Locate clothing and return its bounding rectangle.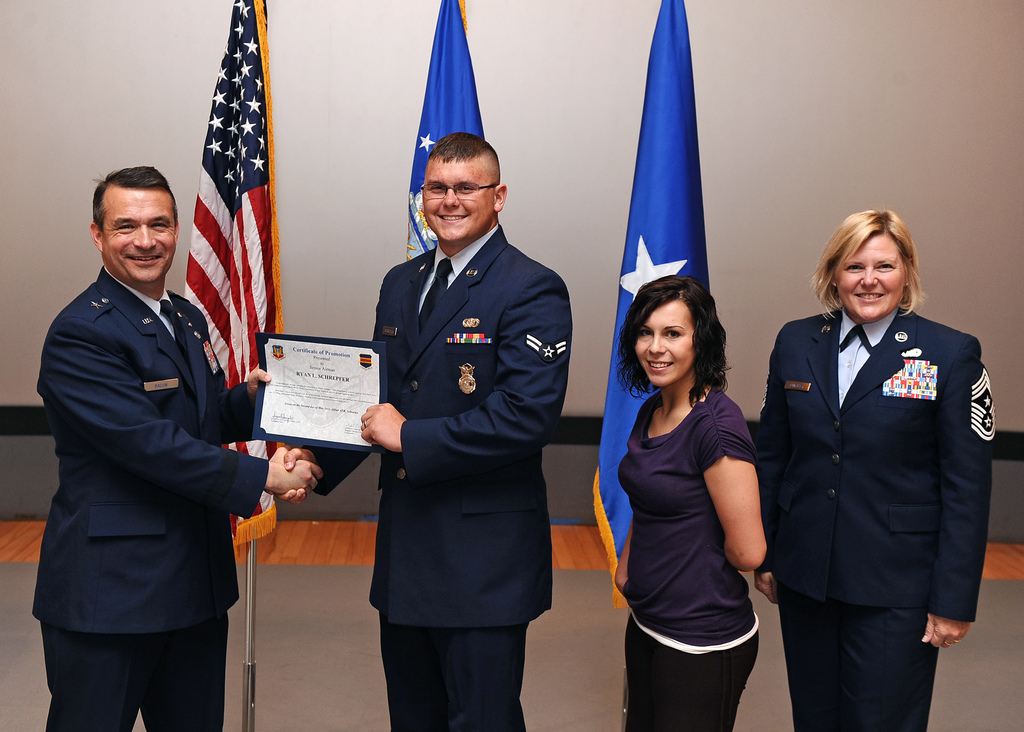
612 384 765 731.
